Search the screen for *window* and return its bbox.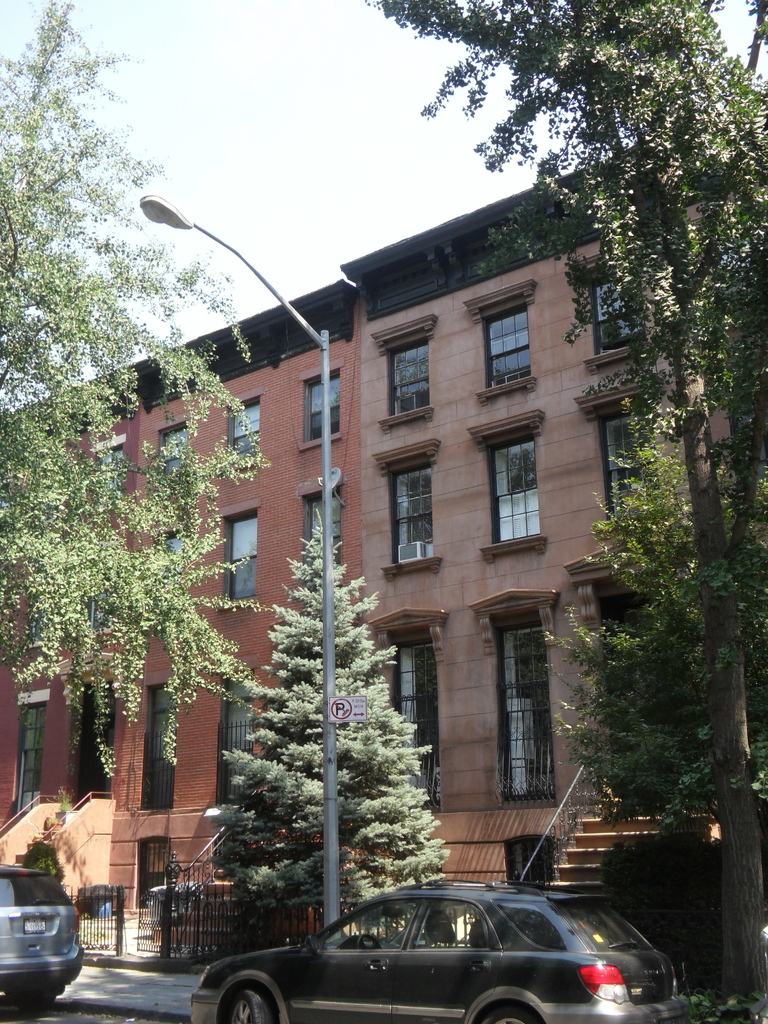
Found: {"x1": 493, "y1": 422, "x2": 563, "y2": 547}.
